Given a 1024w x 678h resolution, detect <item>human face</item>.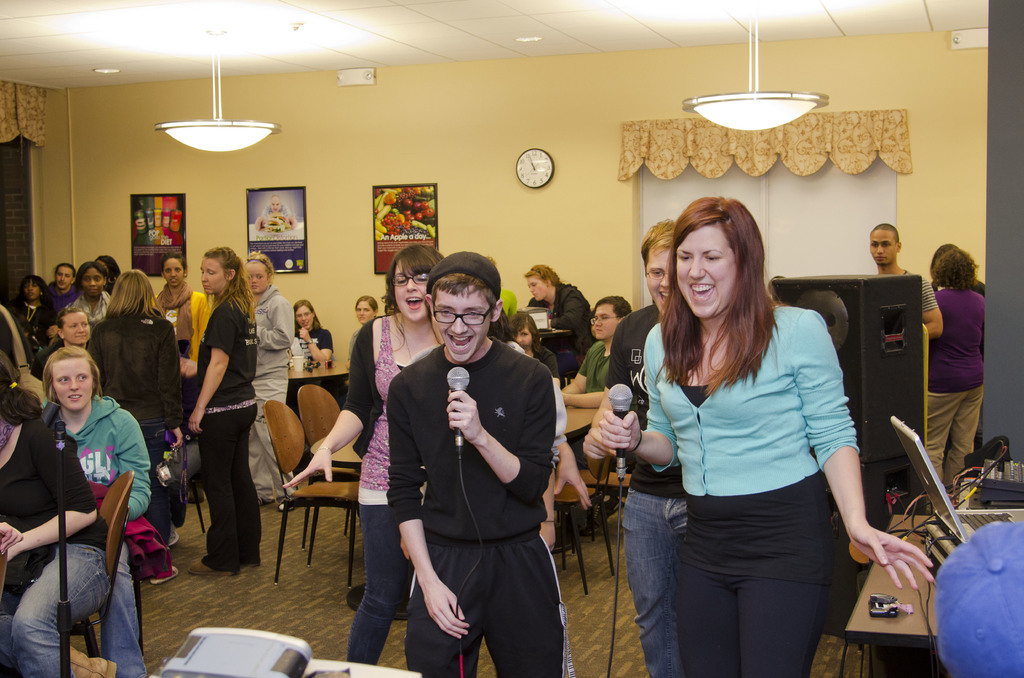
56/266/69/287.
